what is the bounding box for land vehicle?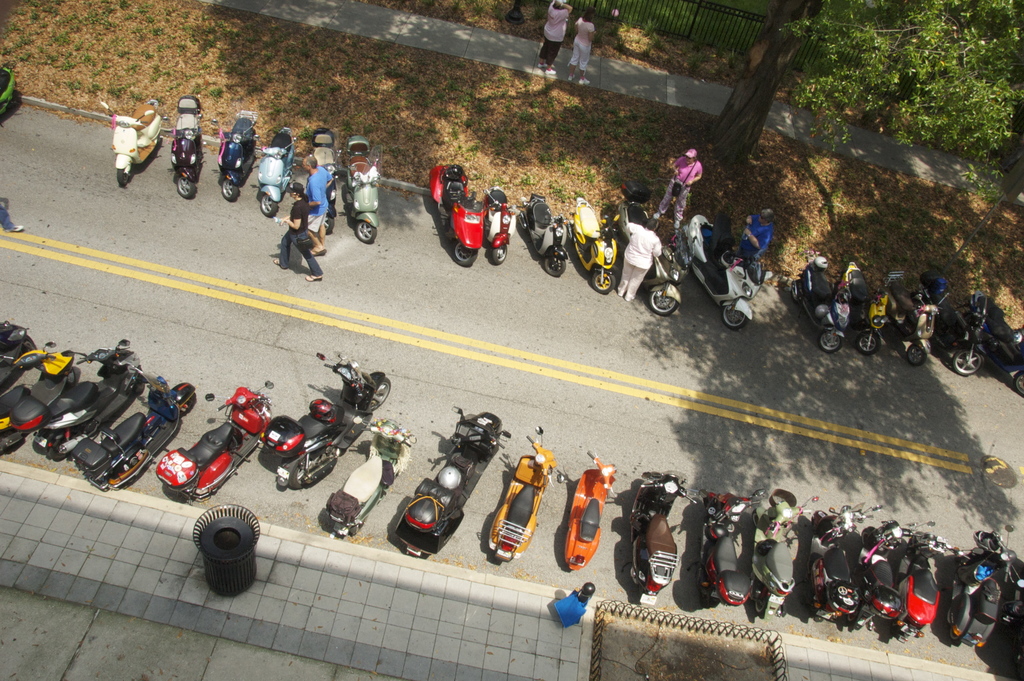
[left=565, top=446, right=623, bottom=569].
